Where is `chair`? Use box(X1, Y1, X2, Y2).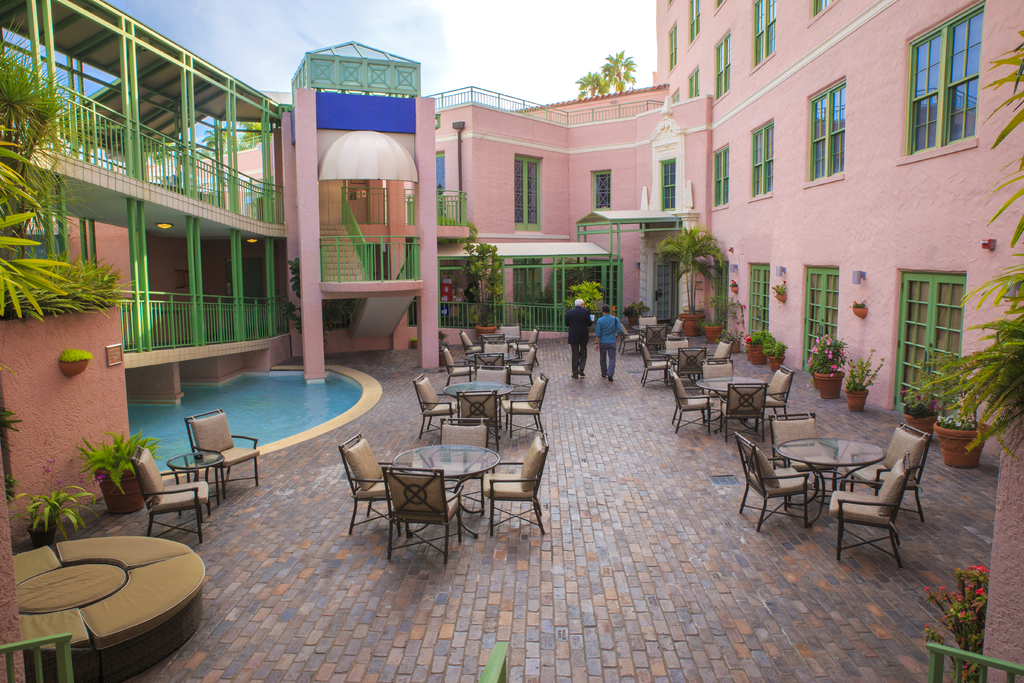
box(483, 347, 510, 367).
